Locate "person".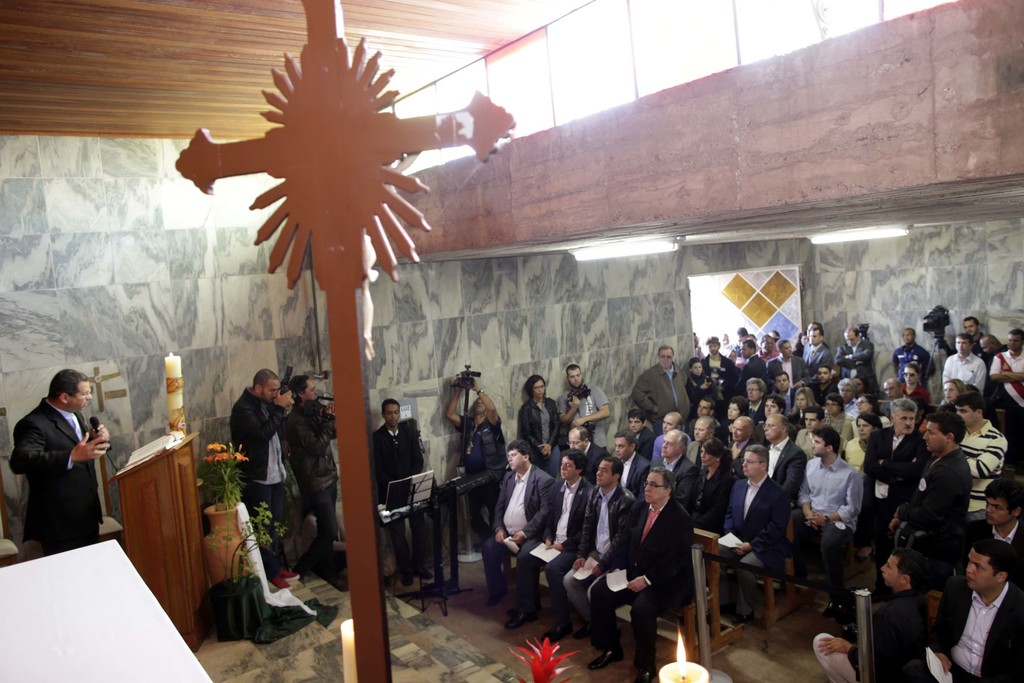
Bounding box: (819, 393, 853, 451).
